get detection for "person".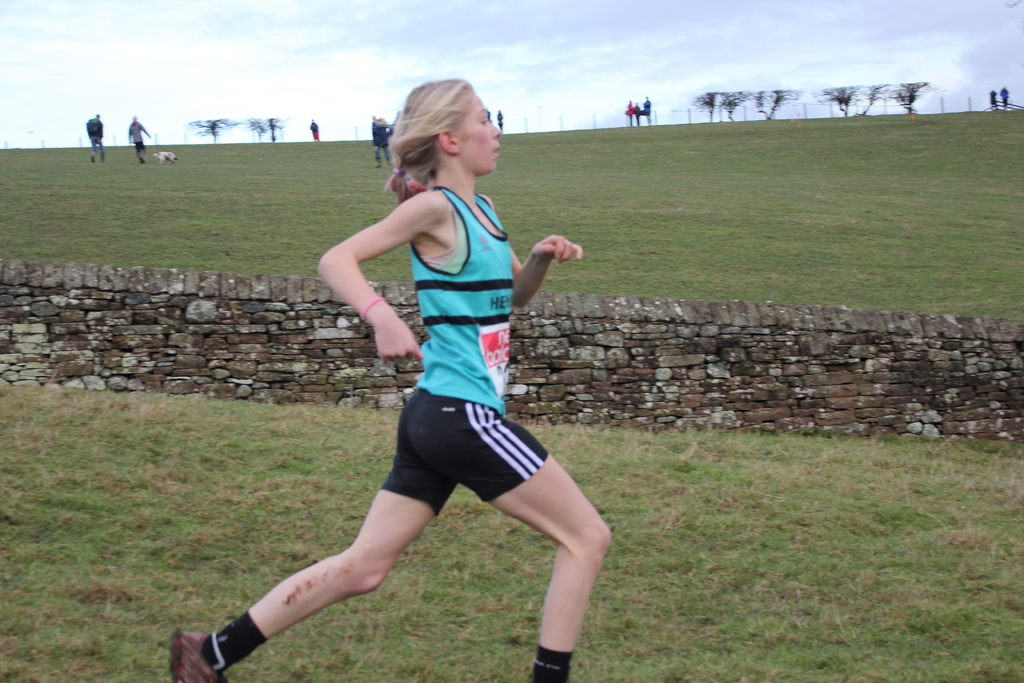
Detection: 307,118,323,142.
